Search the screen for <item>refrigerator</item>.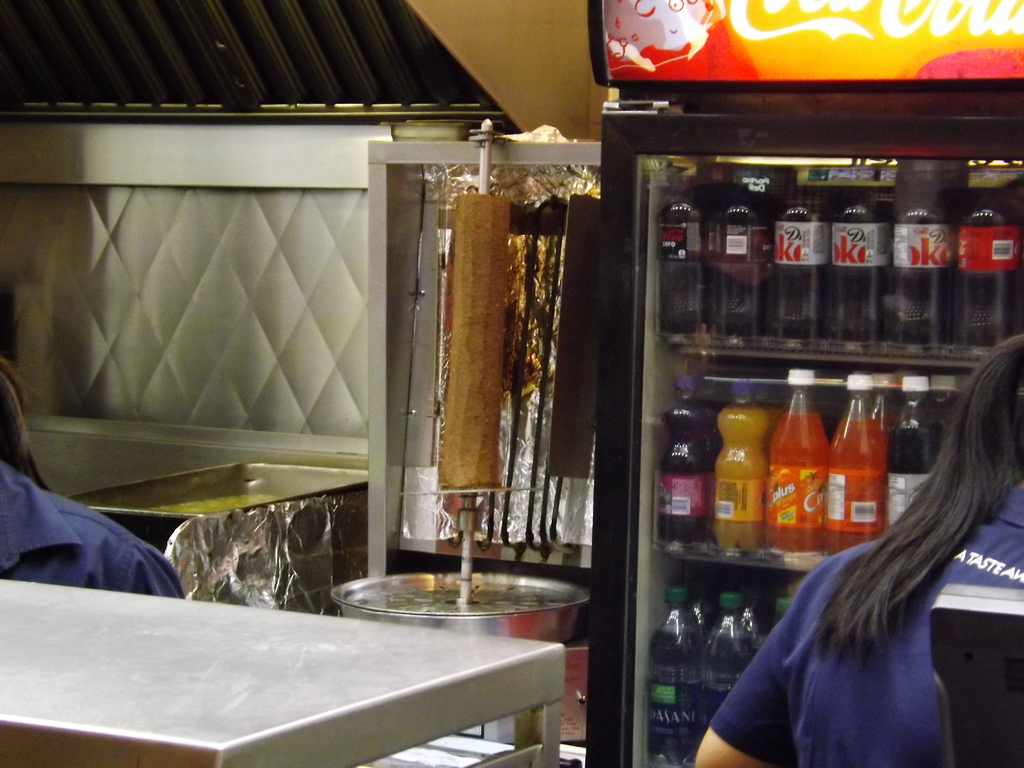
Found at crop(596, 7, 1016, 763).
